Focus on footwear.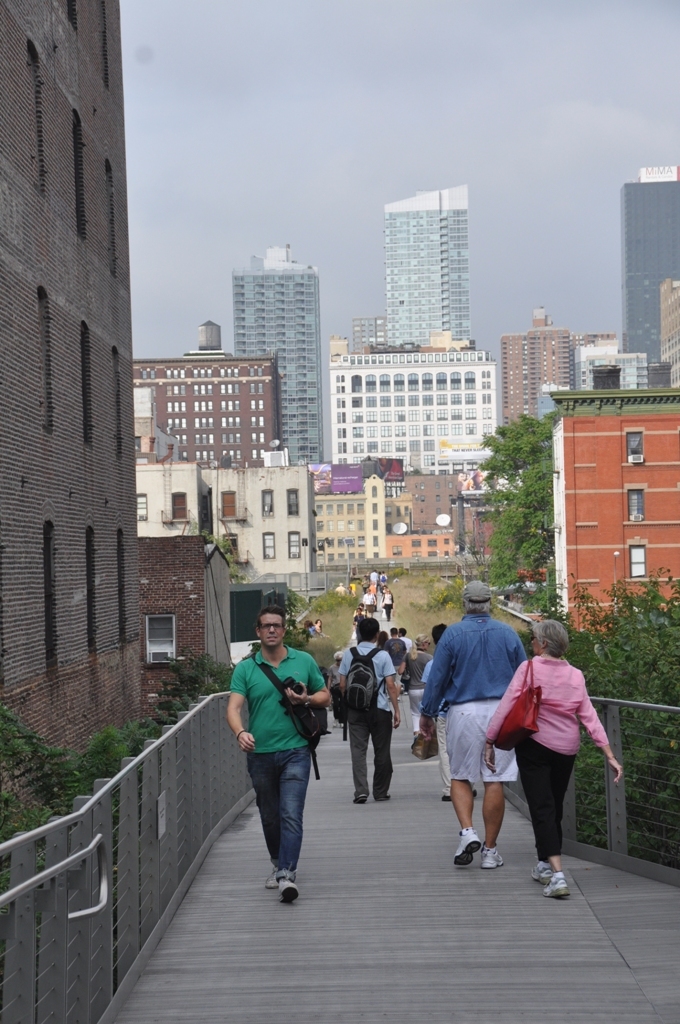
Focused at select_region(531, 860, 552, 886).
